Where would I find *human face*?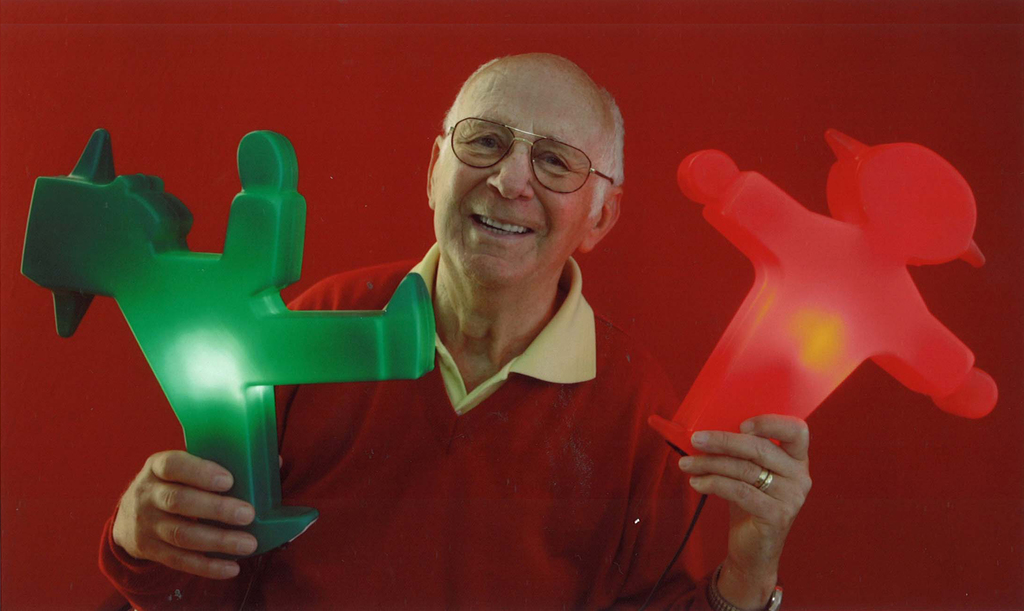
At [432,74,597,291].
